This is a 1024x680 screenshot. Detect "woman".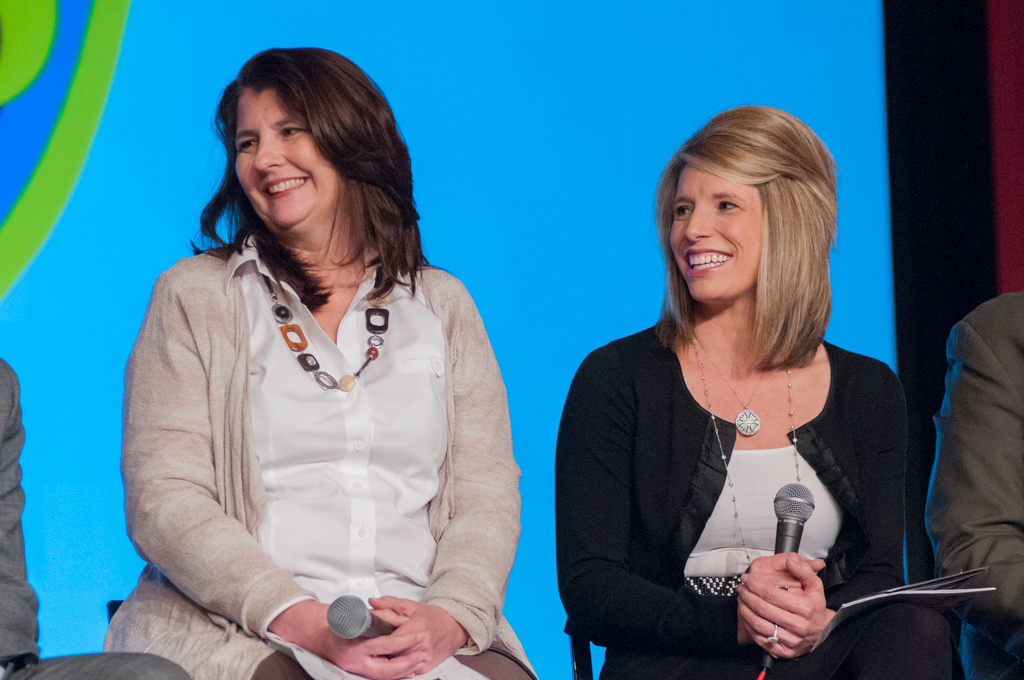
x1=102, y1=44, x2=543, y2=679.
